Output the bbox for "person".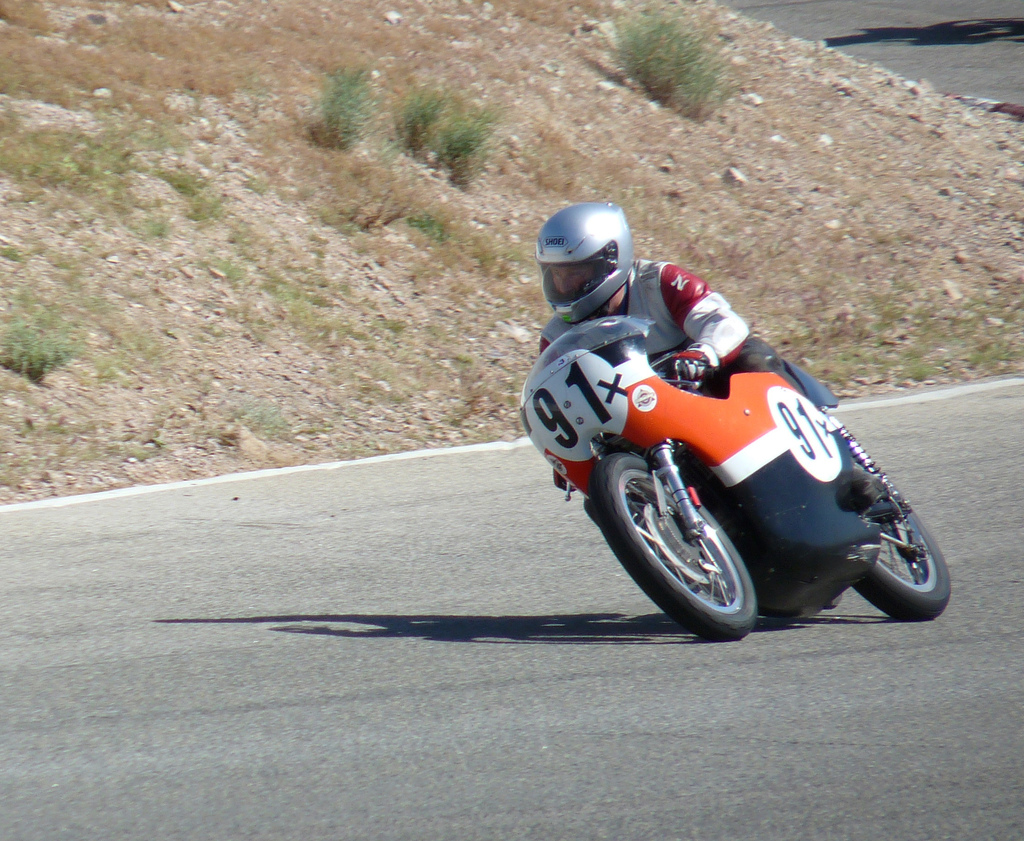
(533,201,884,520).
